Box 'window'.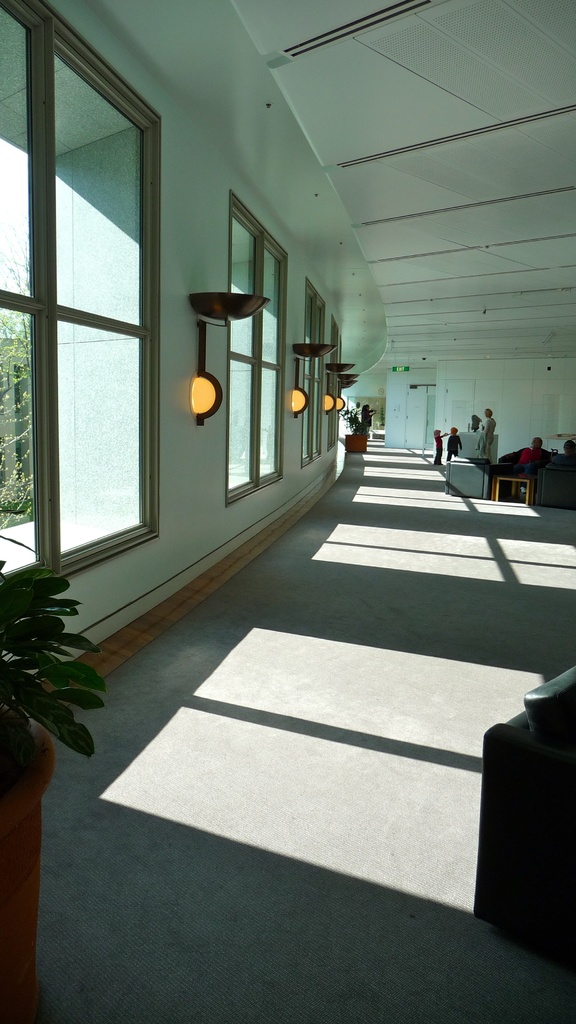
left=26, top=58, right=173, bottom=596.
